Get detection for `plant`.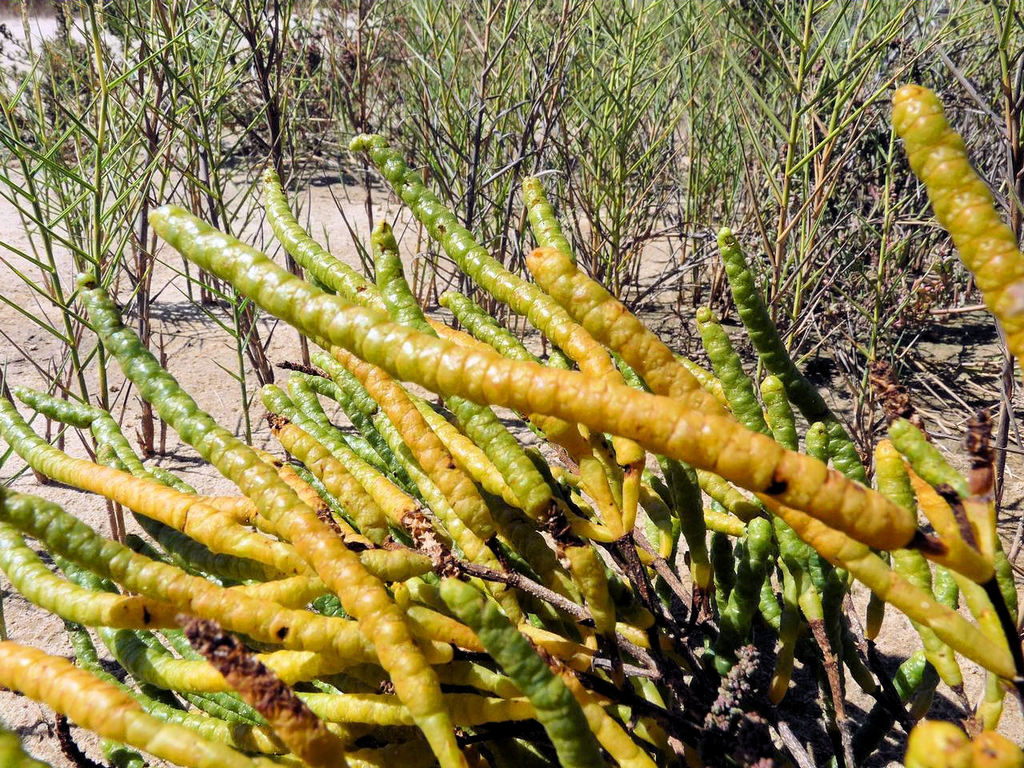
Detection: select_region(0, 77, 1023, 767).
